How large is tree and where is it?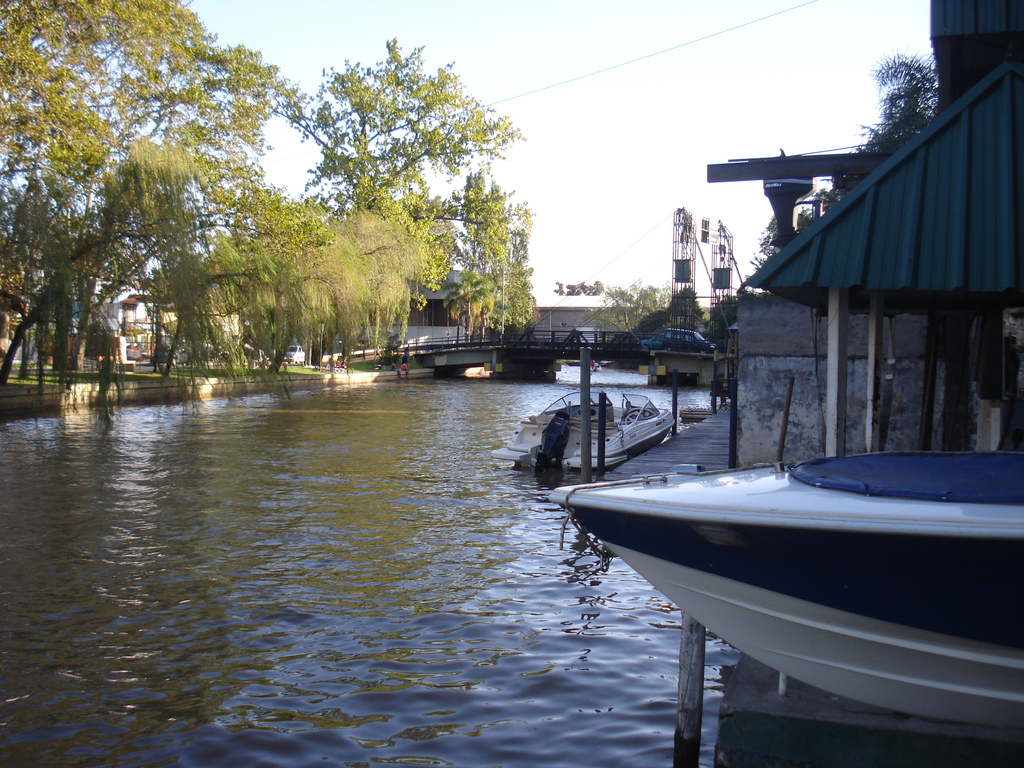
Bounding box: l=508, t=198, r=538, b=343.
